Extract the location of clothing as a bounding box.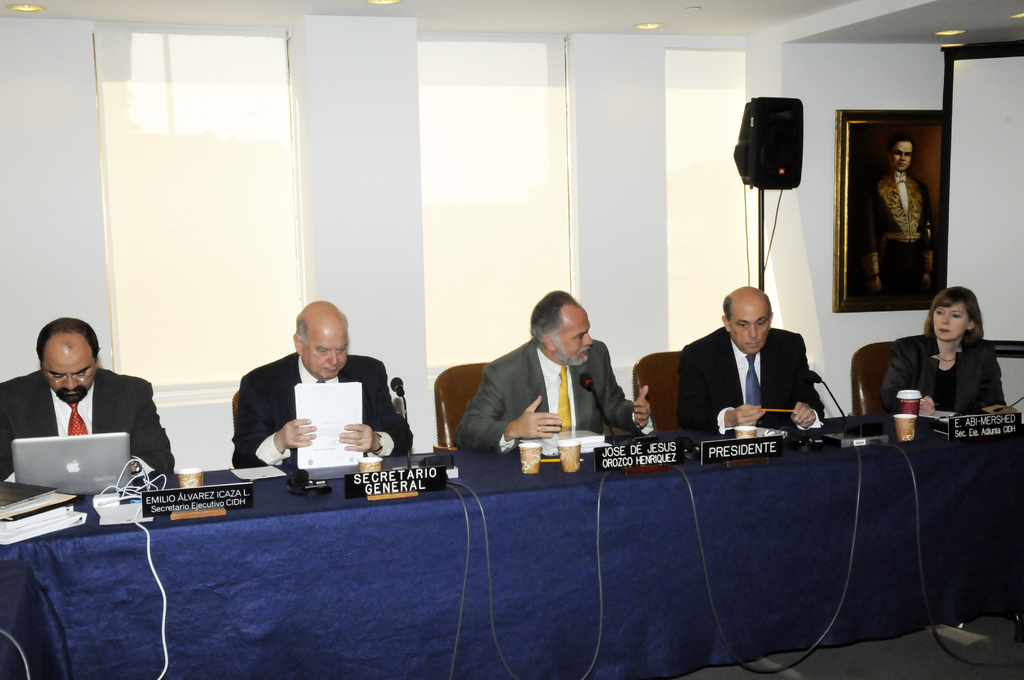
left=0, top=369, right=178, bottom=478.
